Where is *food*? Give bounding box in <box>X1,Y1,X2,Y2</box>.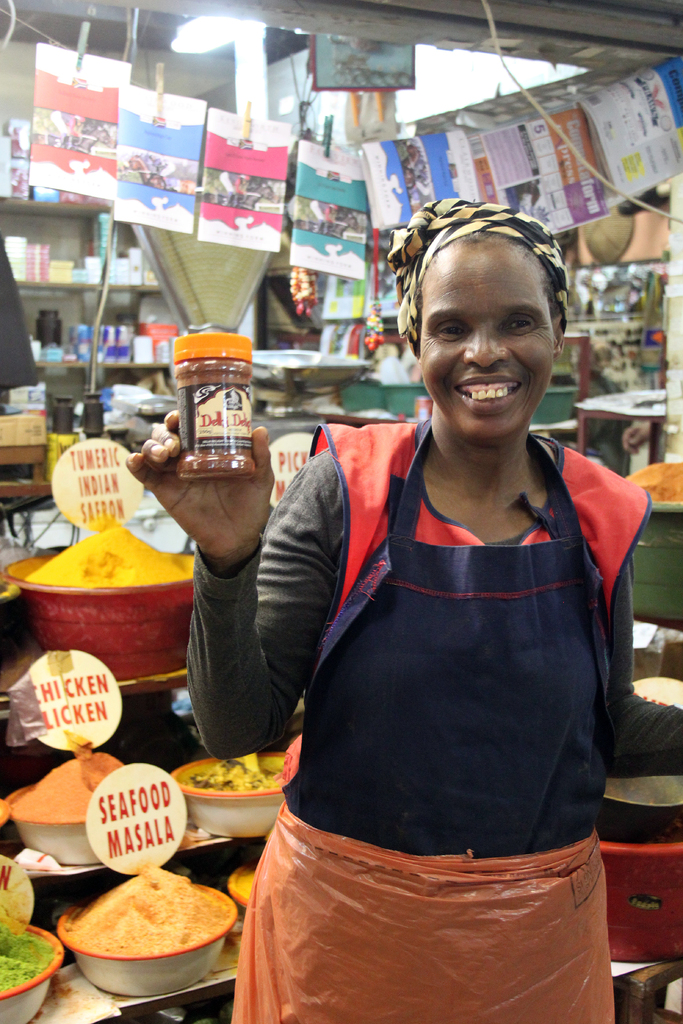
<box>62,854,232,962</box>.
